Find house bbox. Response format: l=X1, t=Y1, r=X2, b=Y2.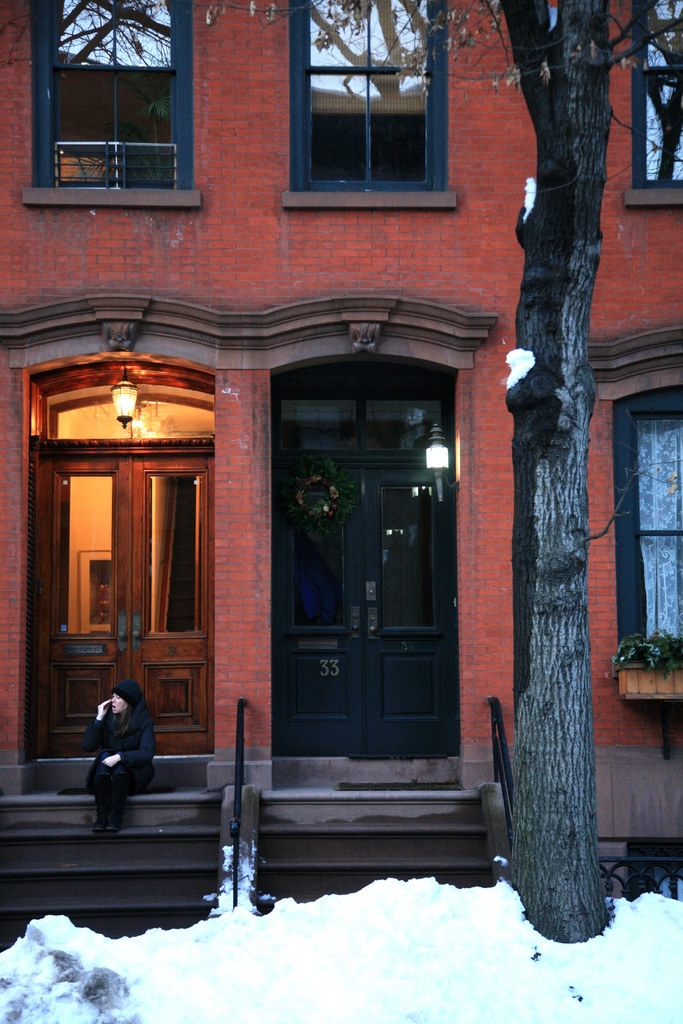
l=0, t=0, r=682, b=960.
